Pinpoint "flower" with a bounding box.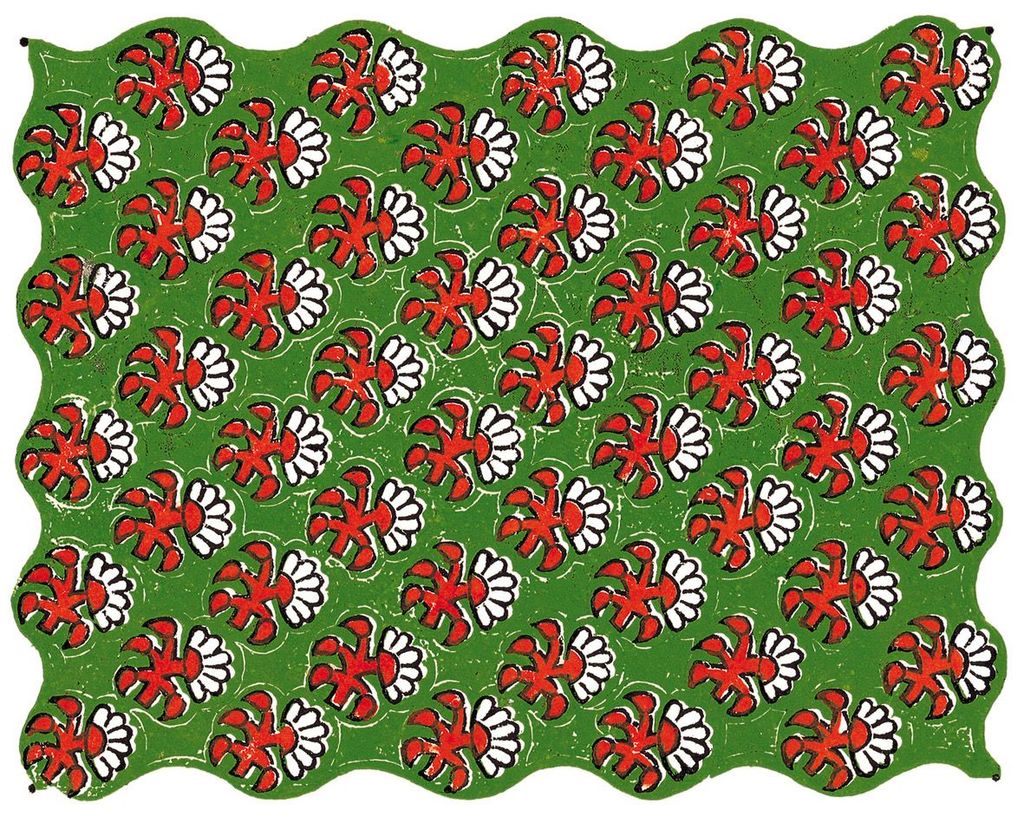
Rect(556, 467, 623, 539).
